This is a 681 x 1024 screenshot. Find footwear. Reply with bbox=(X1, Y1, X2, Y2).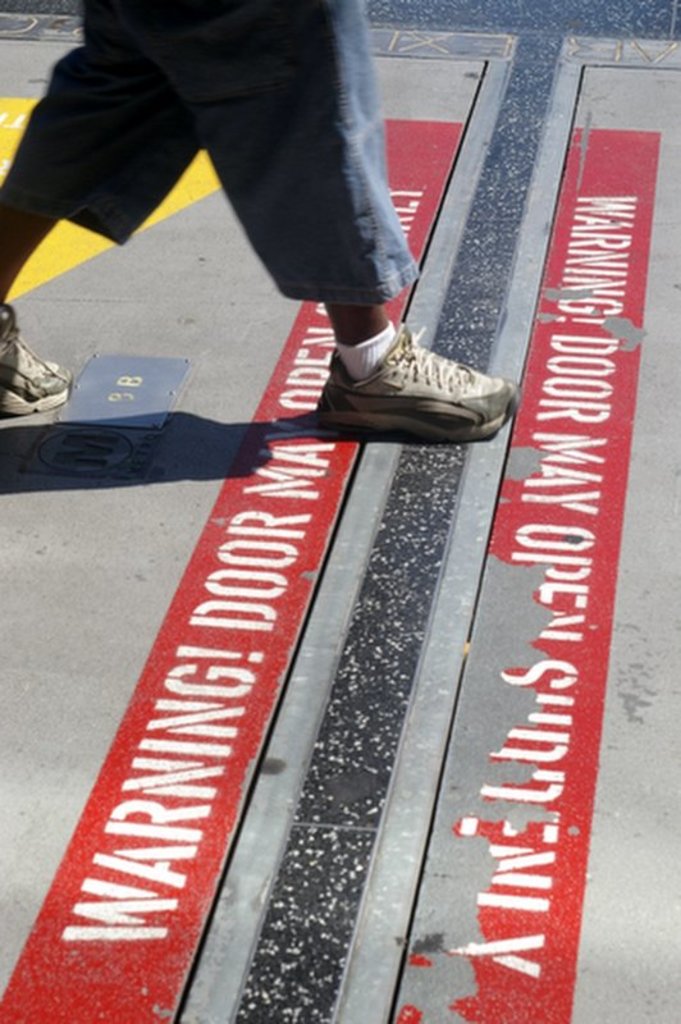
bbox=(0, 300, 92, 410).
